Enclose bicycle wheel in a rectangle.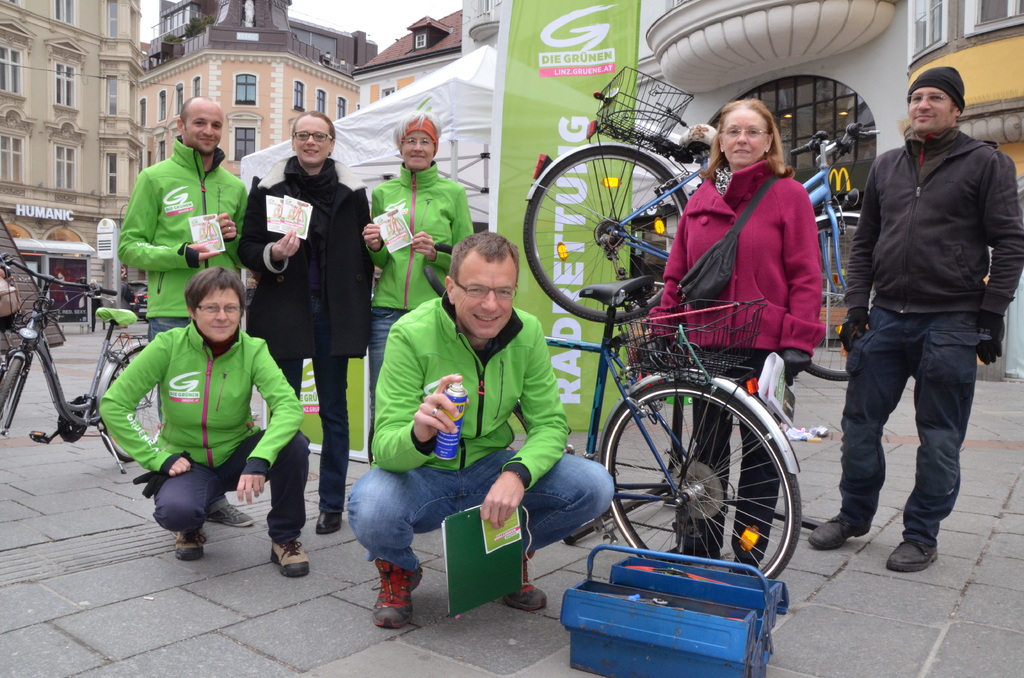
520:139:705:309.
